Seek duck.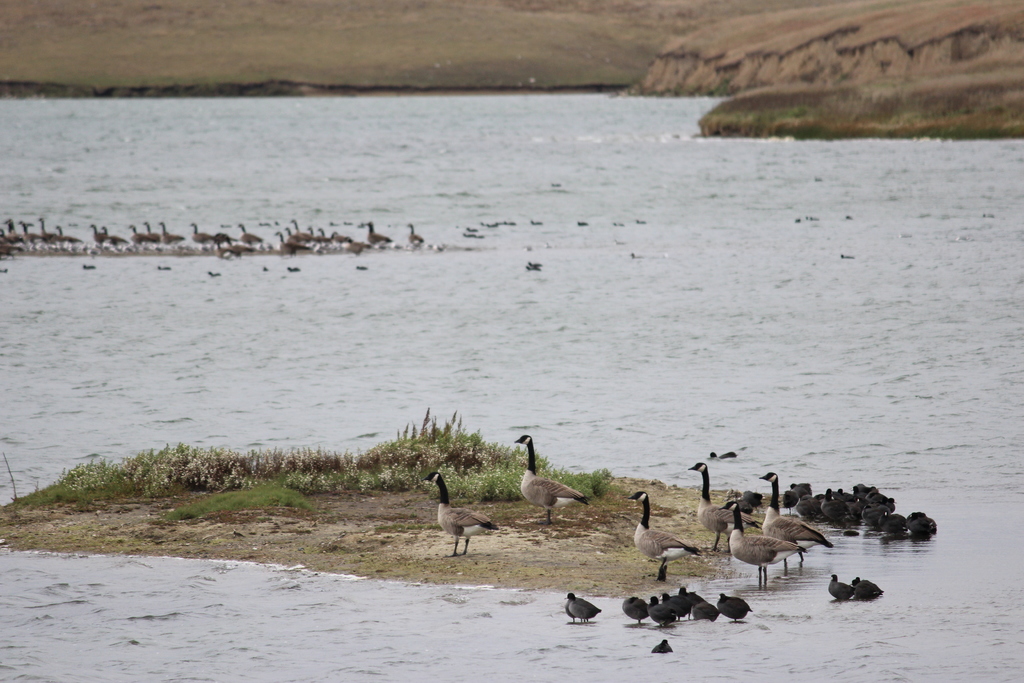
region(632, 492, 701, 571).
